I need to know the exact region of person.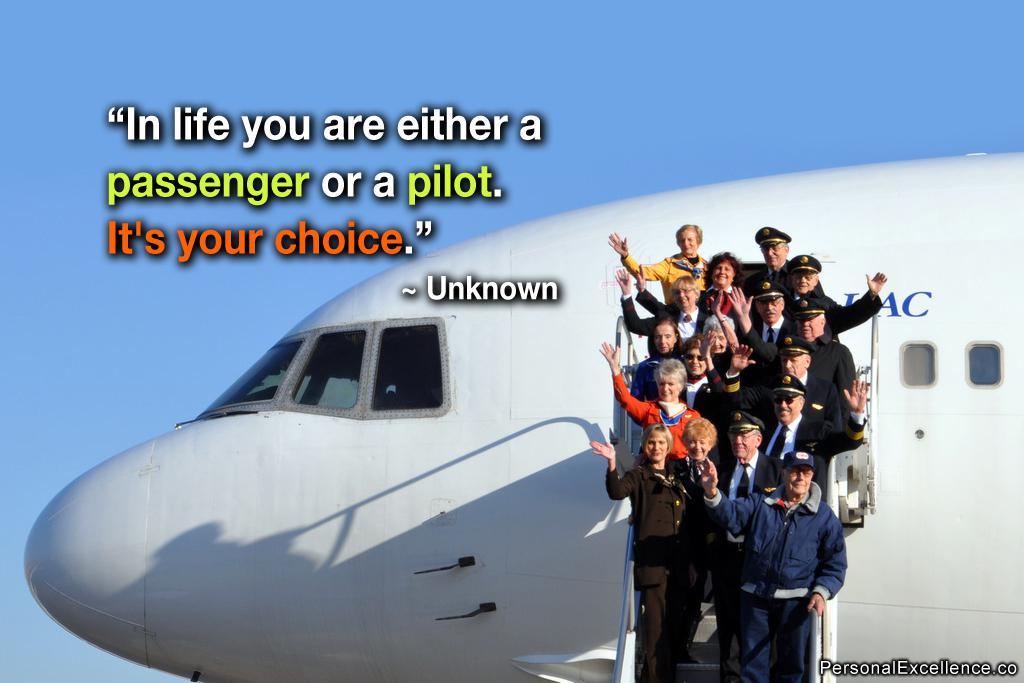
Region: (left=705, top=249, right=743, bottom=296).
